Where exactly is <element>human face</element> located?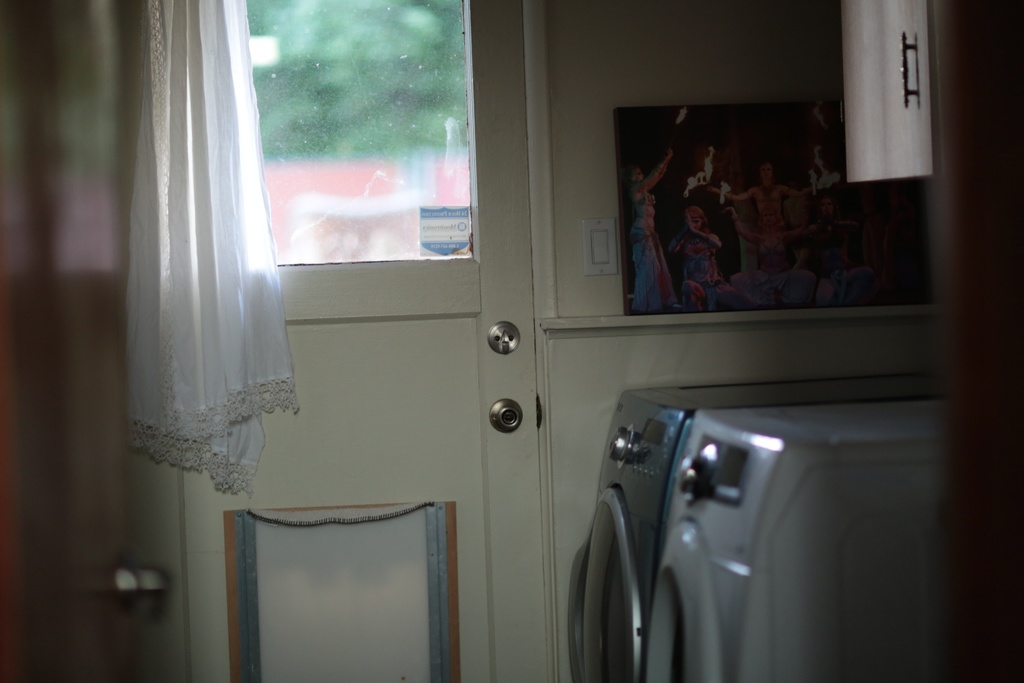
Its bounding box is box=[625, 161, 646, 181].
